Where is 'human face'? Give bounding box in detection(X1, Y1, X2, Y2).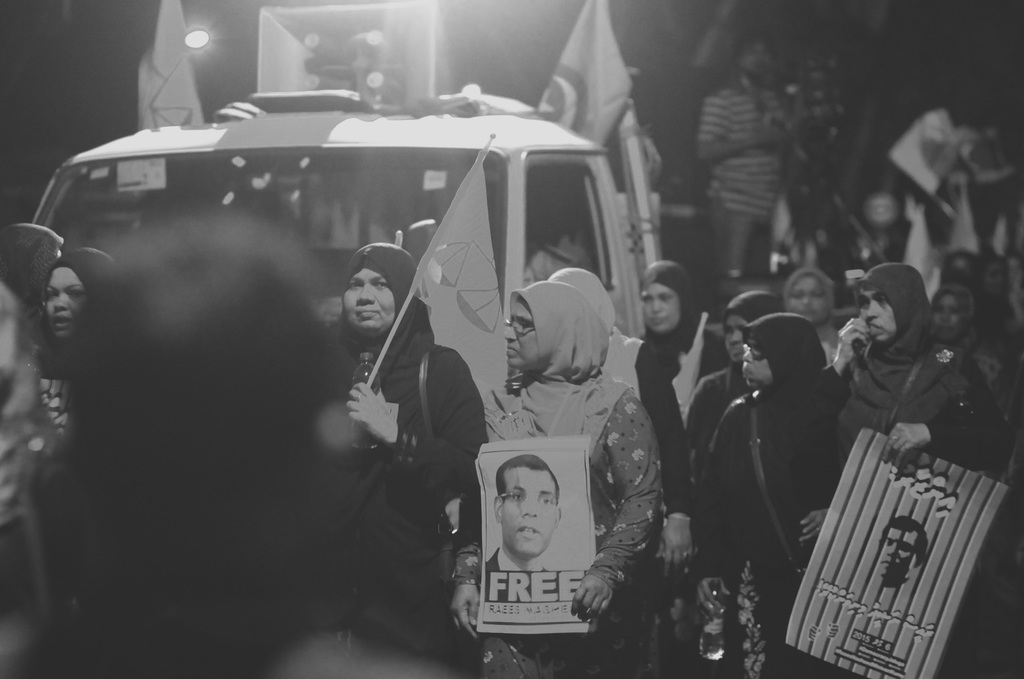
detection(503, 470, 559, 553).
